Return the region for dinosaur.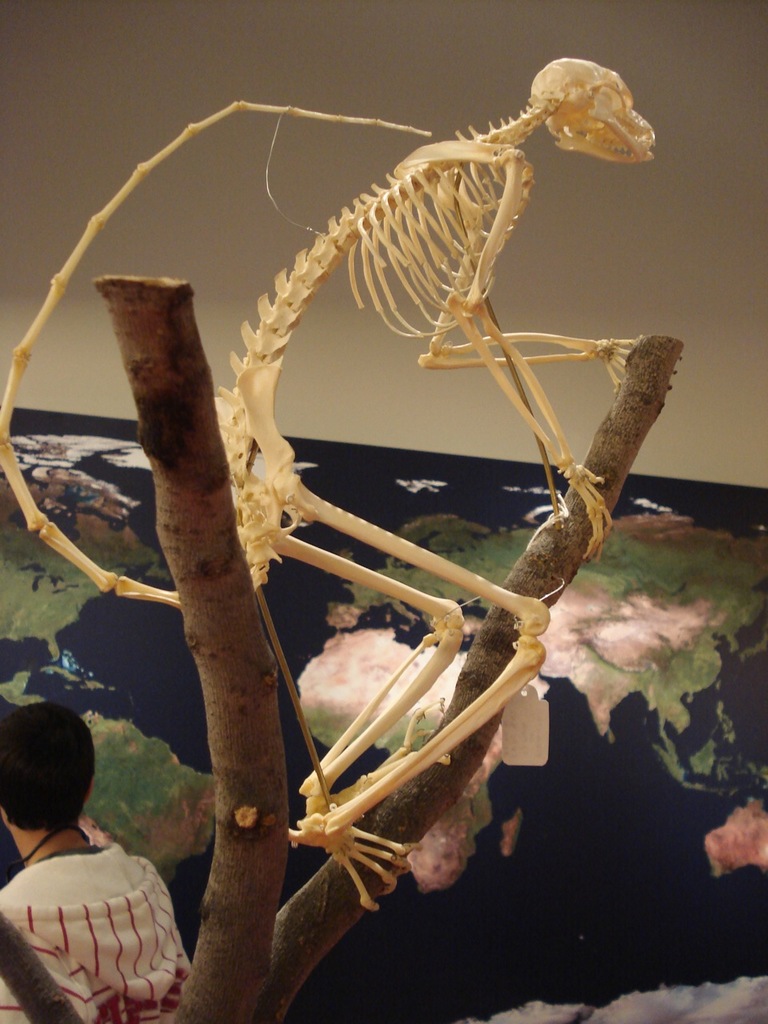
bbox(30, 74, 689, 1023).
